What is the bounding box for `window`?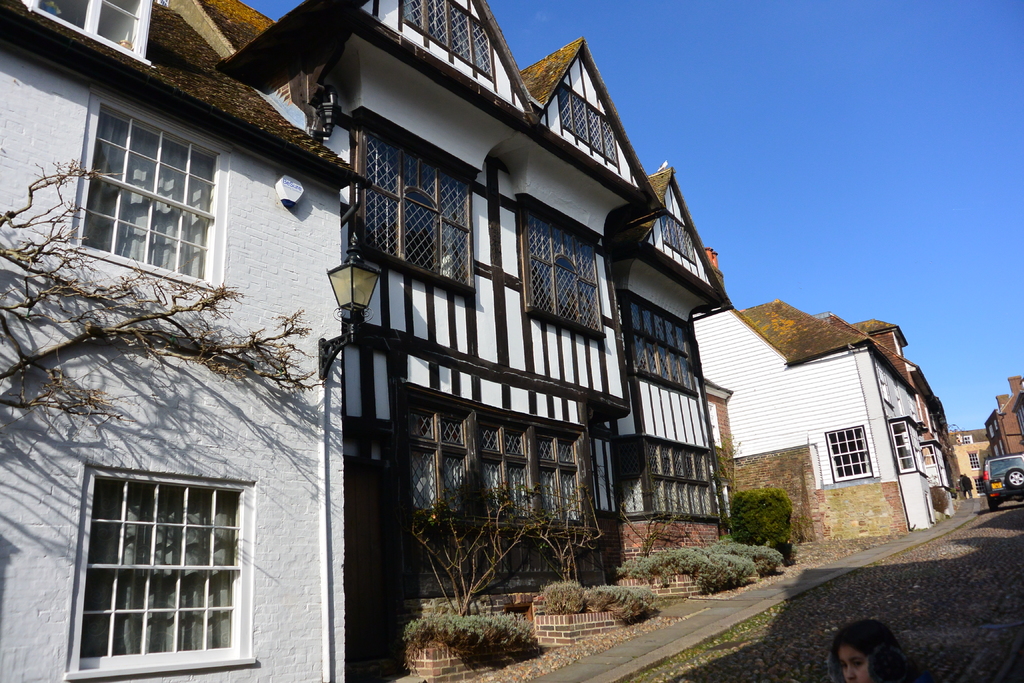
region(396, 0, 495, 89).
